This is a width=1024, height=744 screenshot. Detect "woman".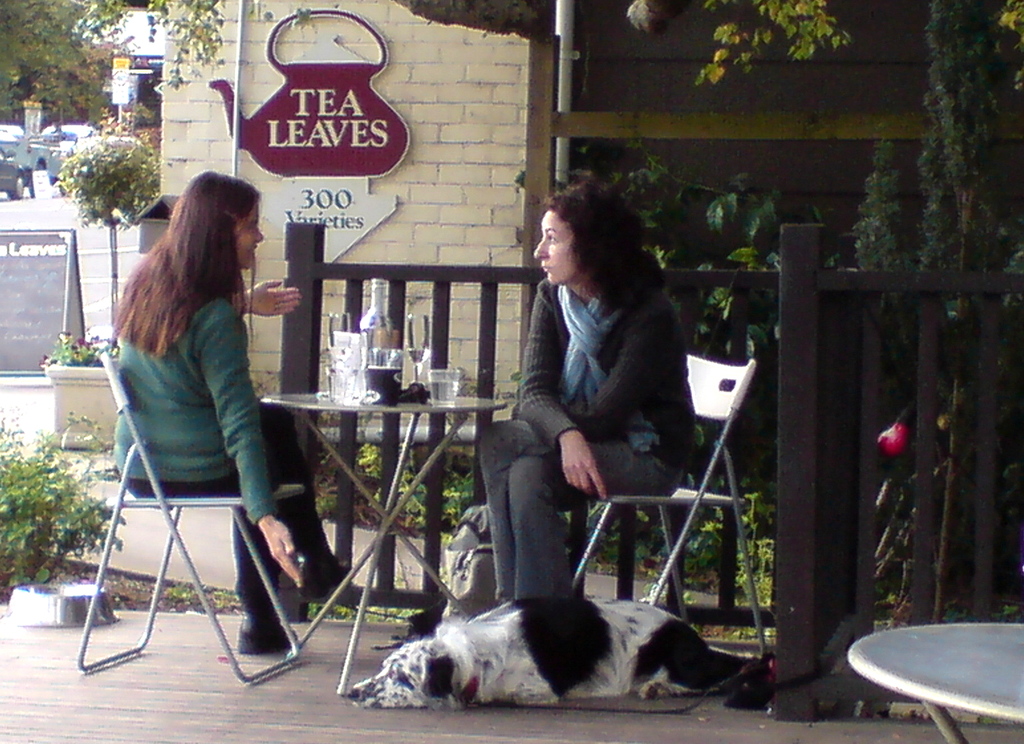
{"x1": 477, "y1": 166, "x2": 712, "y2": 658}.
